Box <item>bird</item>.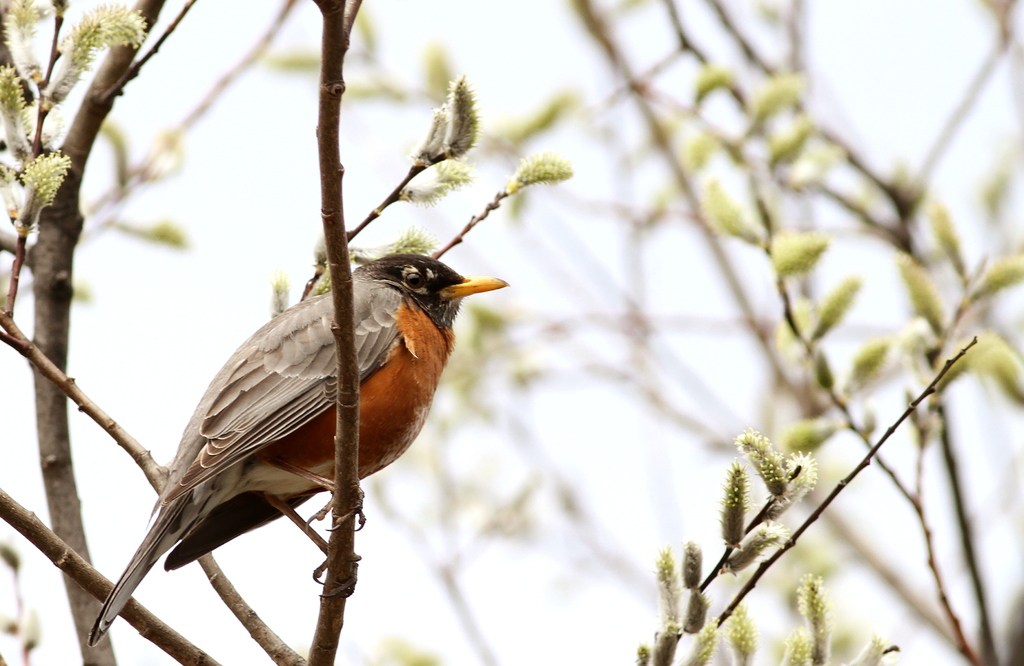
88/249/511/648.
